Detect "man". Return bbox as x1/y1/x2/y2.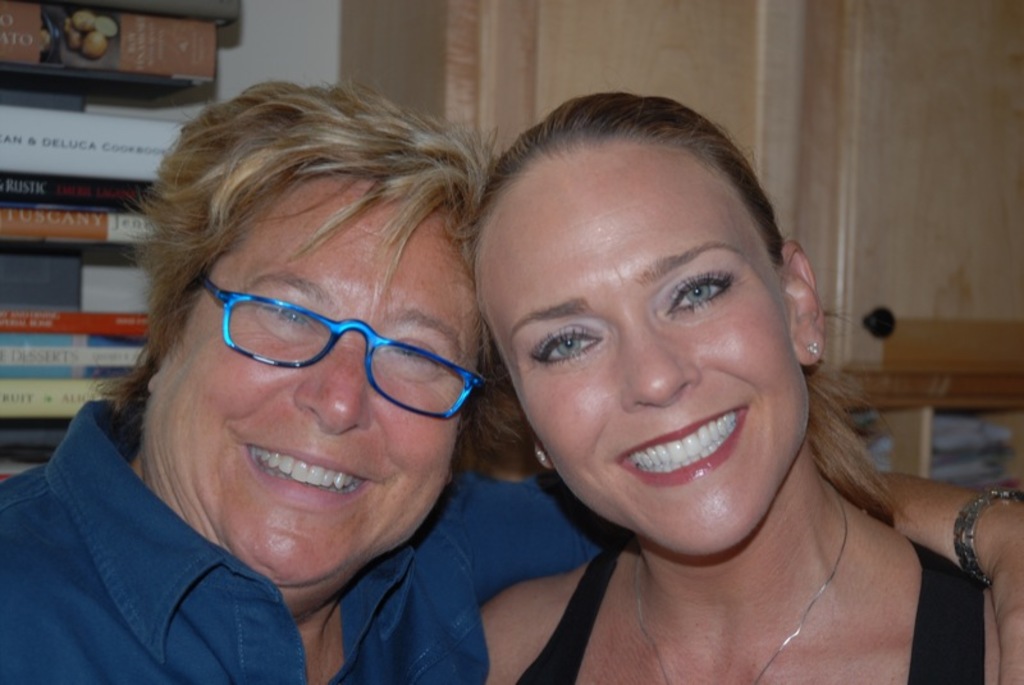
0/69/1023/684.
